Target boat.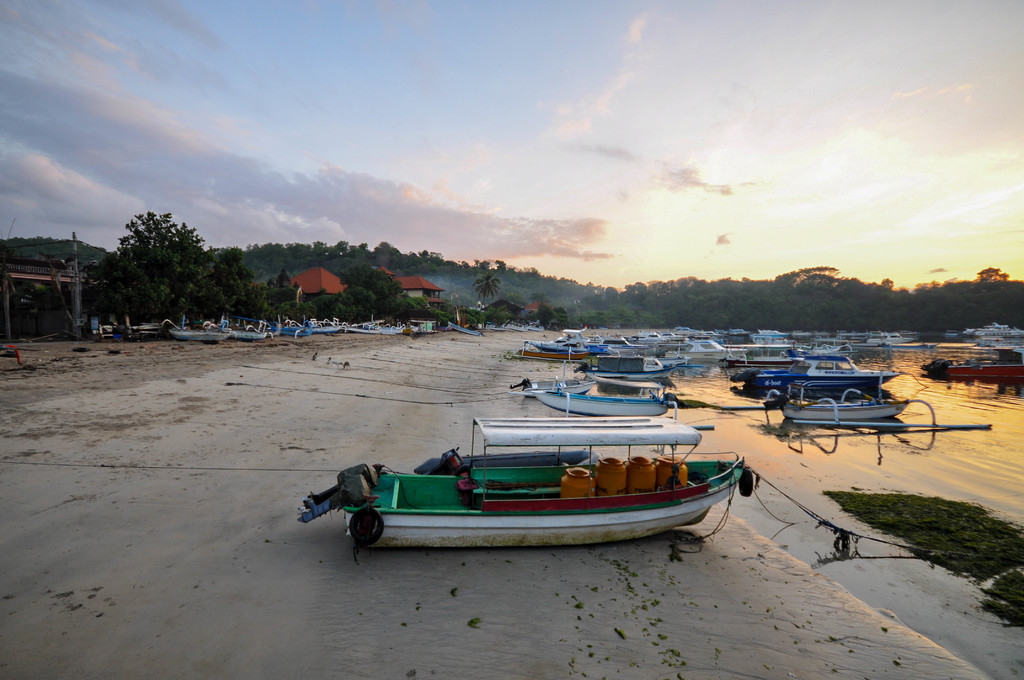
Target region: pyautogui.locateOnScreen(172, 327, 232, 340).
